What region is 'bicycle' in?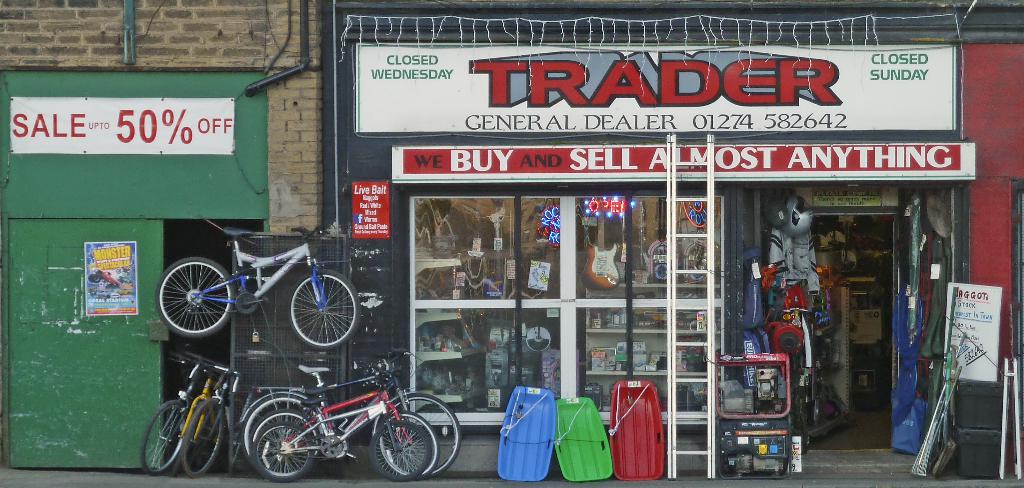
x1=156, y1=225, x2=361, y2=350.
